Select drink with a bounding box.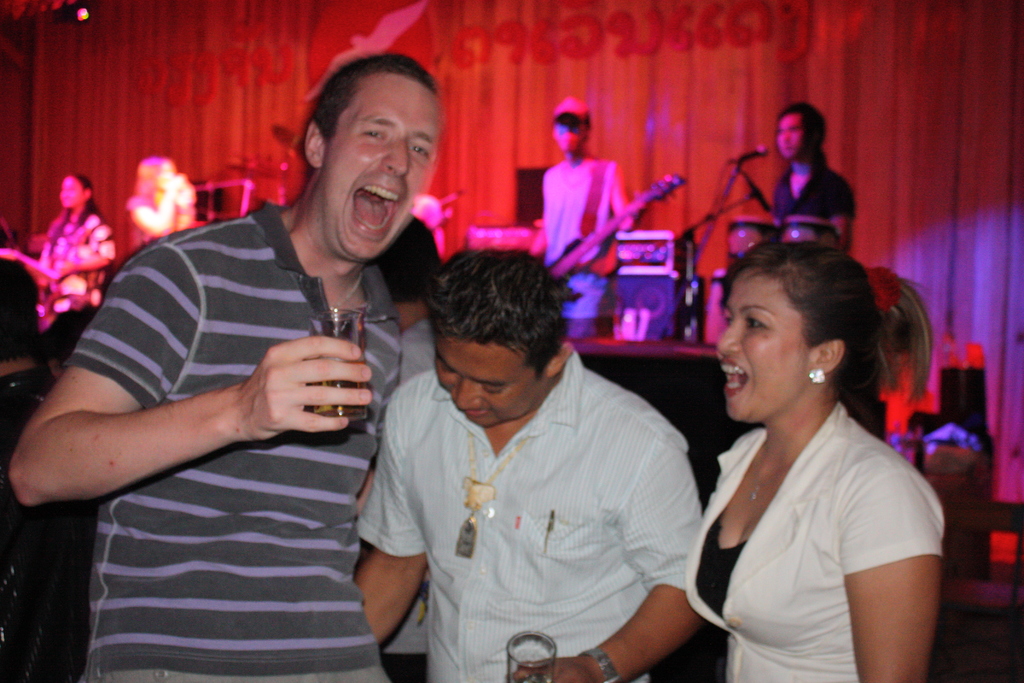
<region>304, 318, 366, 423</region>.
